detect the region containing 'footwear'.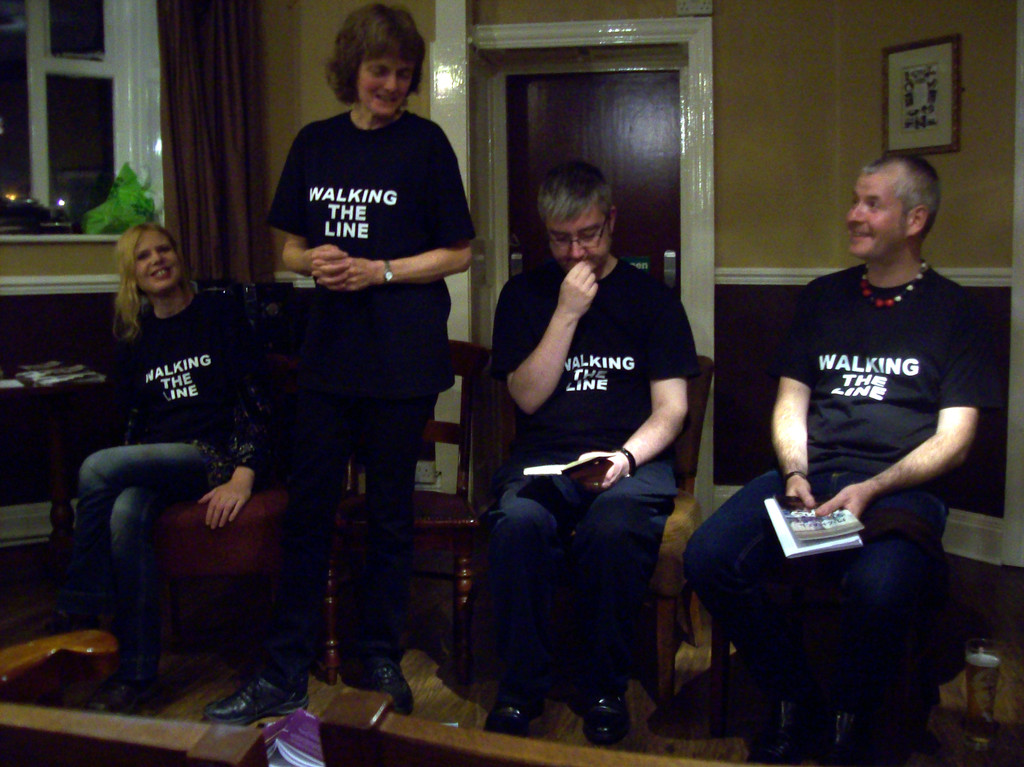
<box>574,690,628,747</box>.
